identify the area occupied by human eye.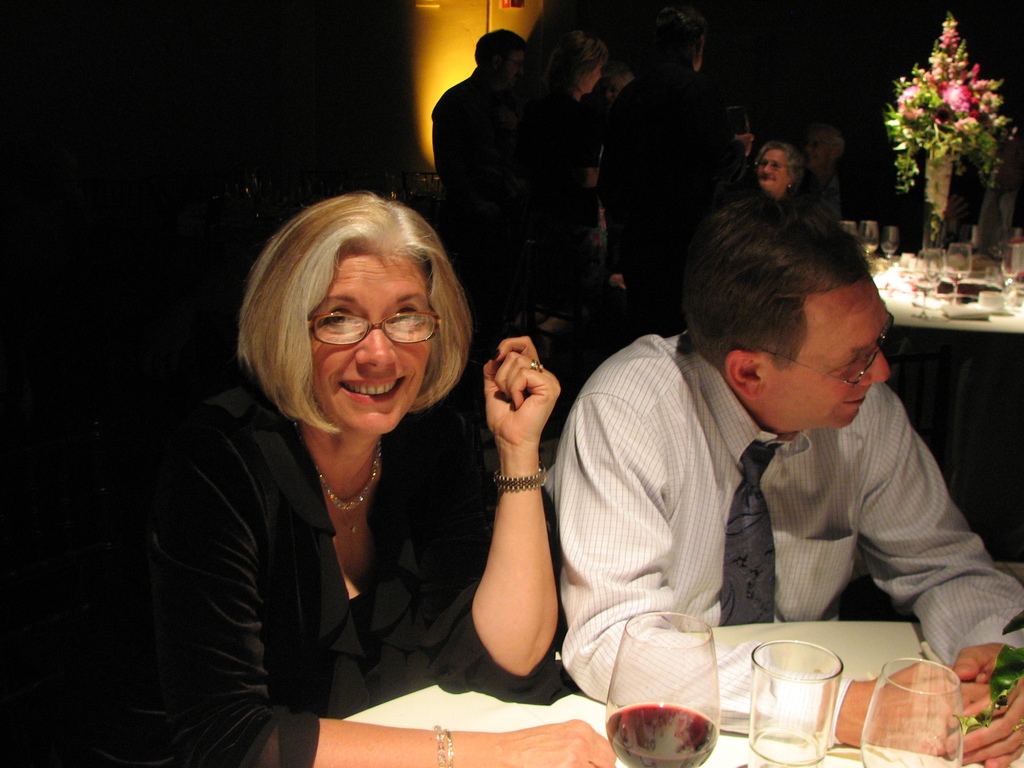
Area: 324:308:361:331.
